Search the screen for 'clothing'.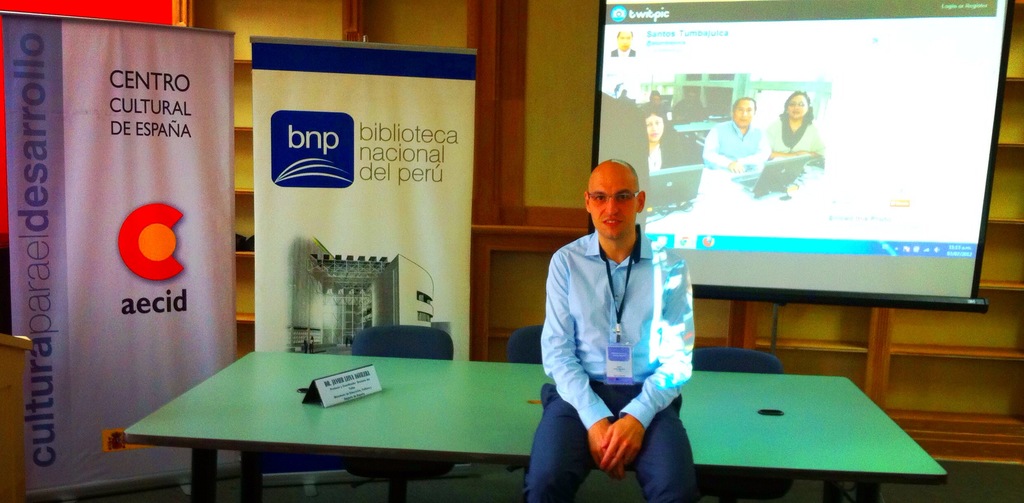
Found at box=[704, 122, 766, 196].
